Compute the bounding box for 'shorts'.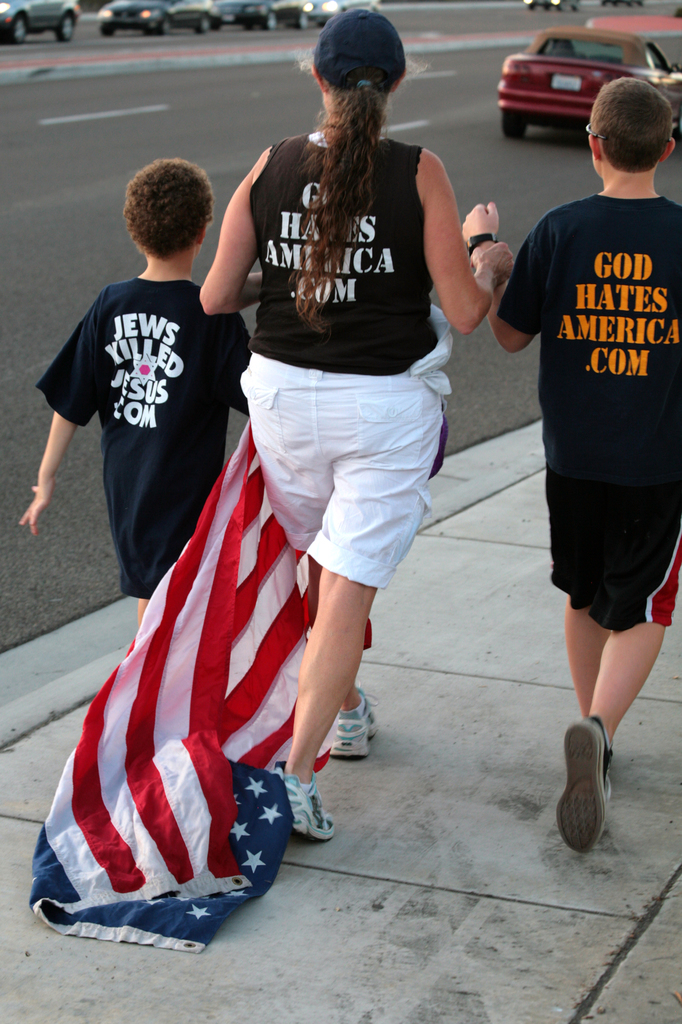
locate(253, 355, 440, 586).
